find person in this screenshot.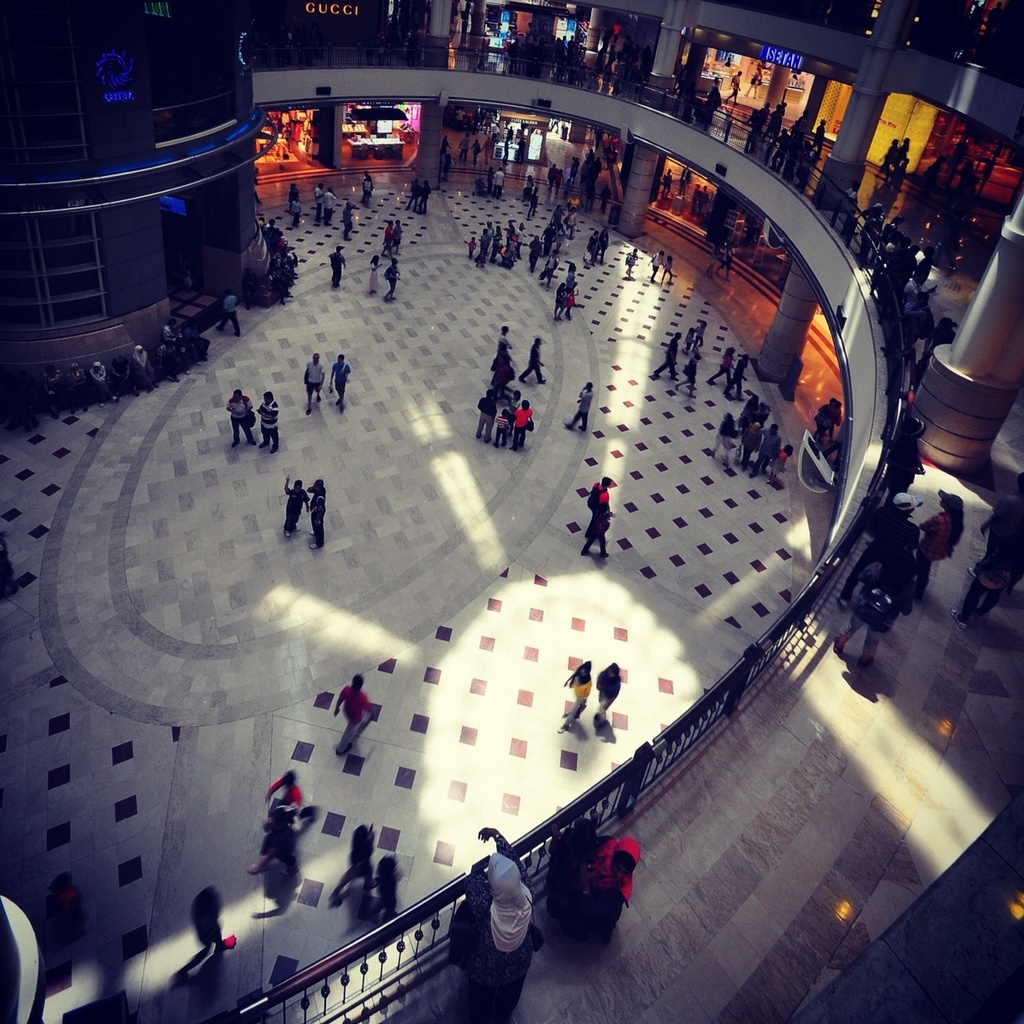
The bounding box for person is region(905, 274, 933, 296).
